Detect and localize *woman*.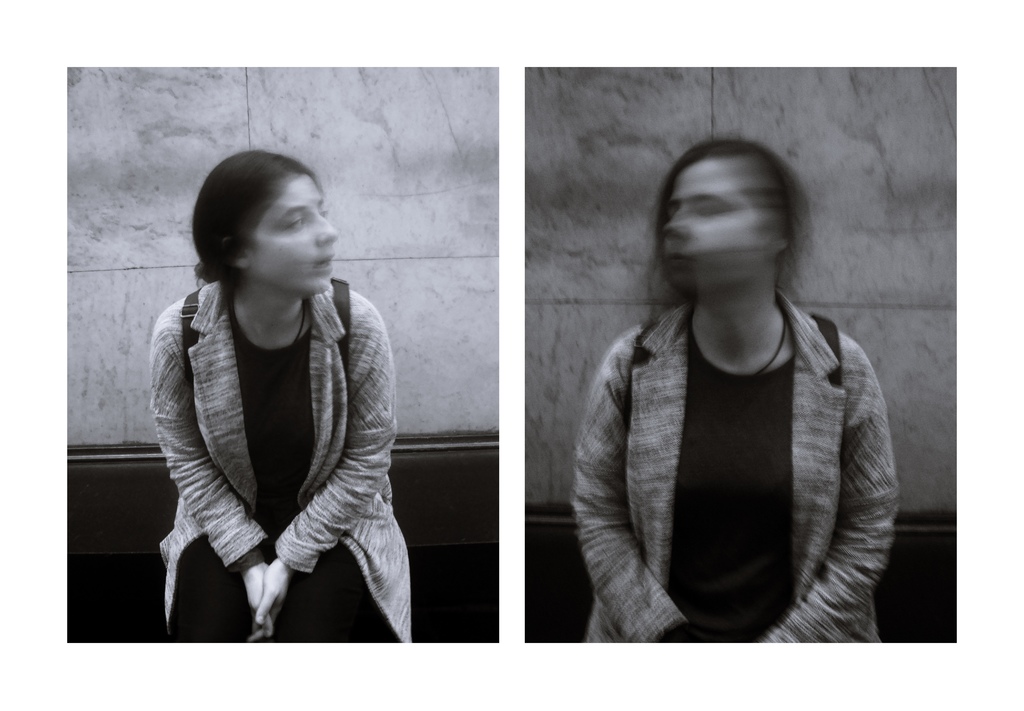
Localized at select_region(138, 131, 422, 653).
